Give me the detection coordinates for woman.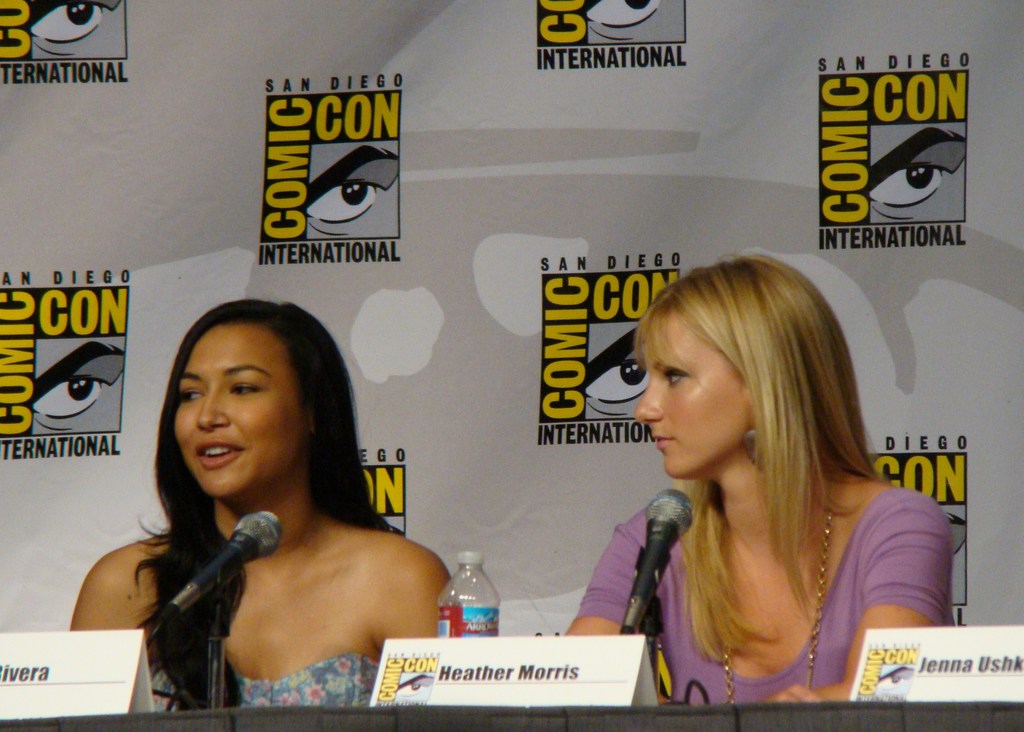
box(99, 286, 456, 713).
